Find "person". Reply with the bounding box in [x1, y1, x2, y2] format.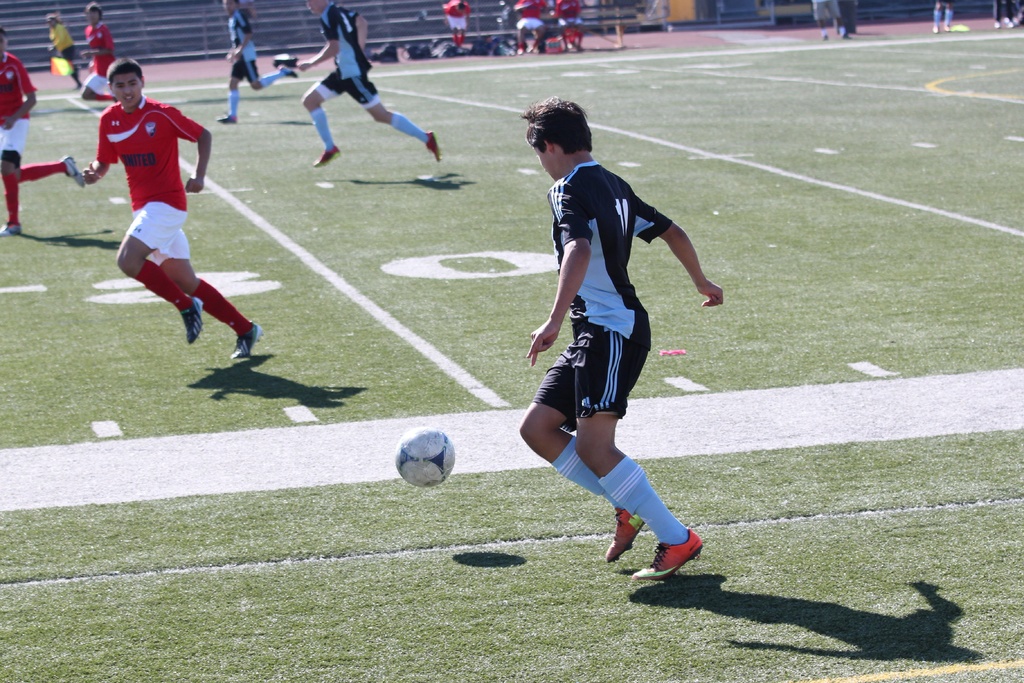
[513, 0, 540, 53].
